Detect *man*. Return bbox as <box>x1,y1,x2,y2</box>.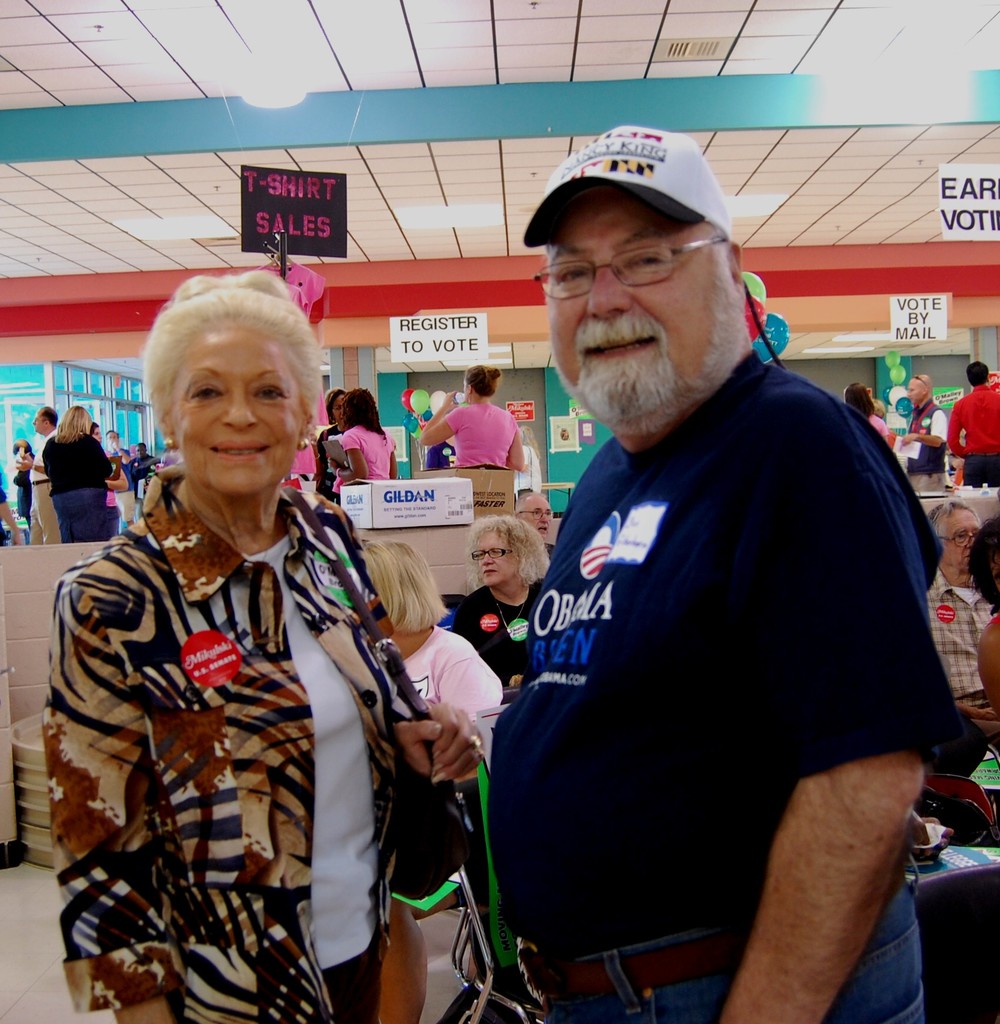
<box>490,127,953,1023</box>.
